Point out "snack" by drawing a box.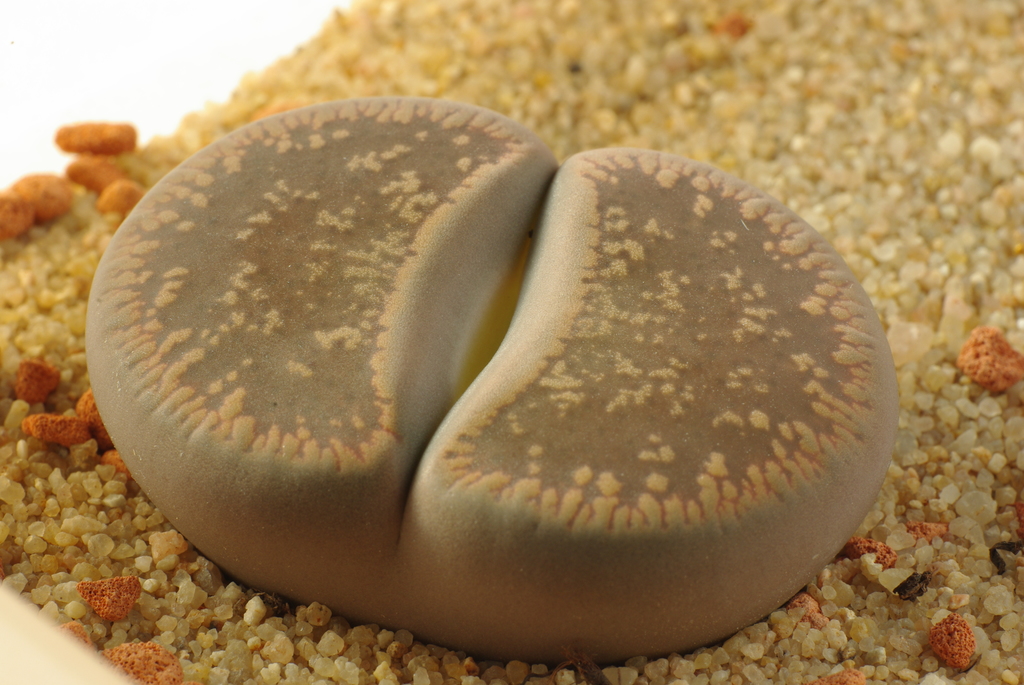
{"left": 394, "top": 156, "right": 893, "bottom": 629}.
